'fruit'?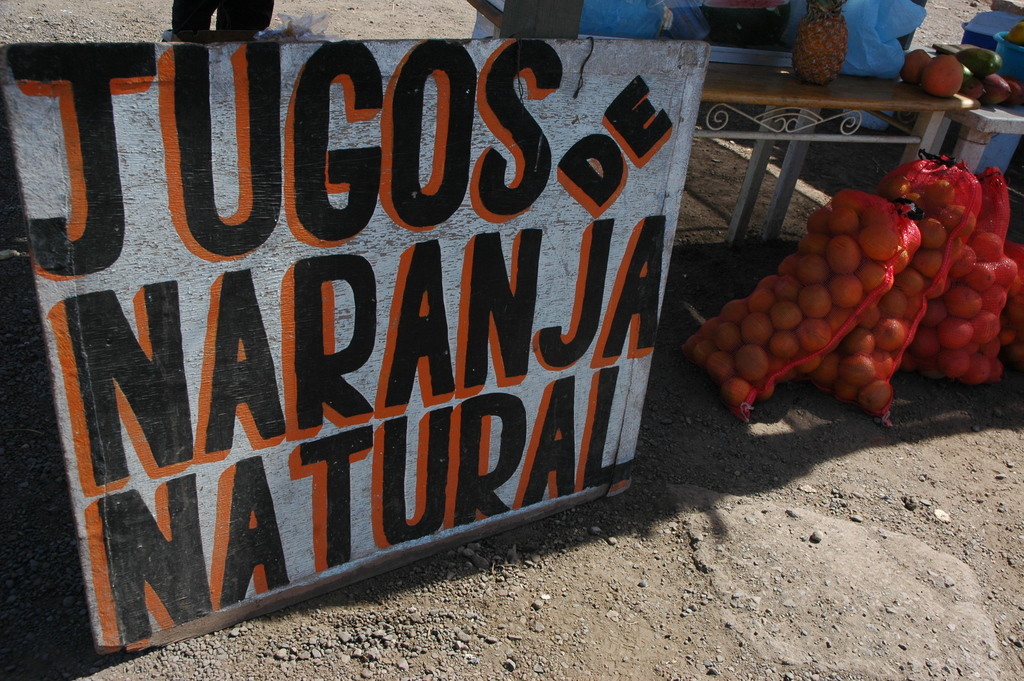
<box>785,0,852,85</box>
